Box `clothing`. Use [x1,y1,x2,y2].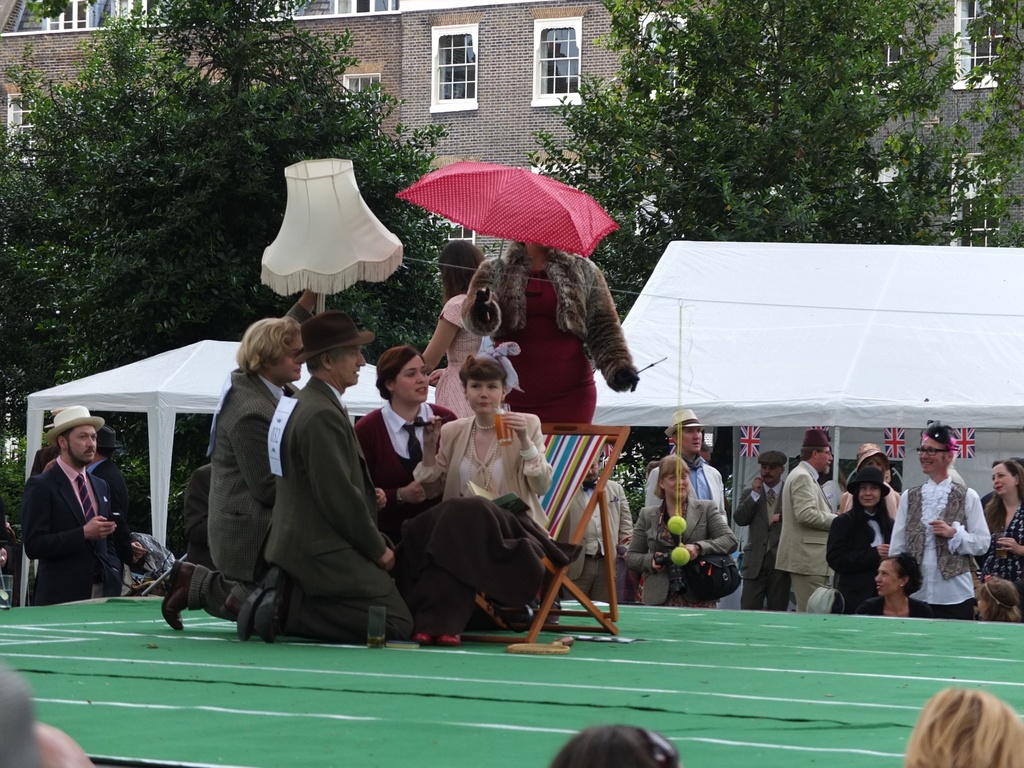
[182,305,316,625].
